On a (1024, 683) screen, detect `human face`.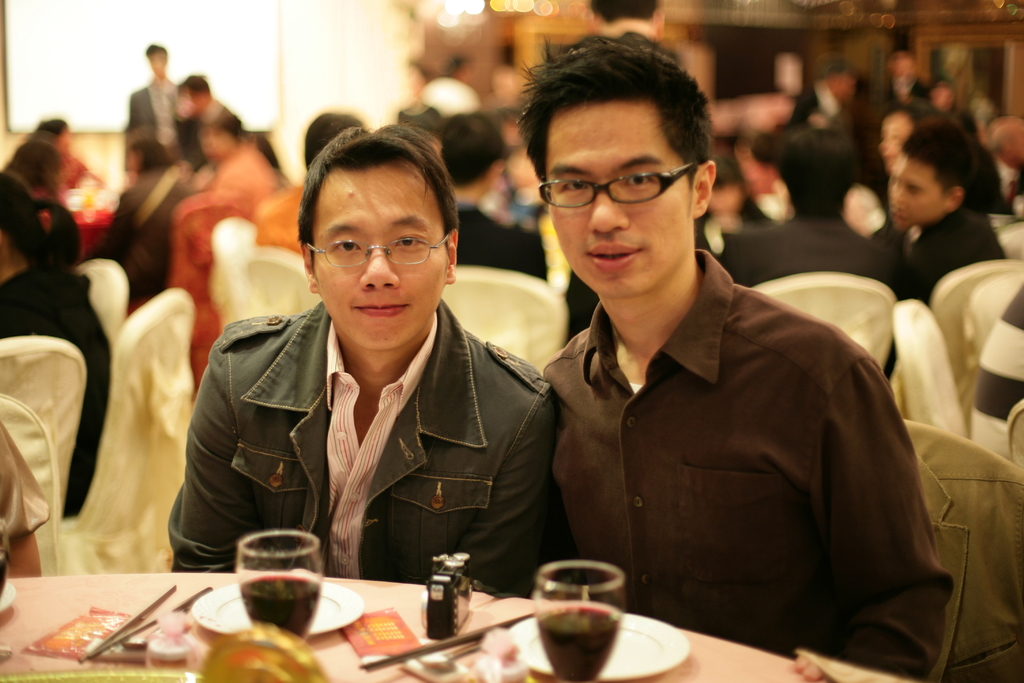
548, 103, 688, 297.
